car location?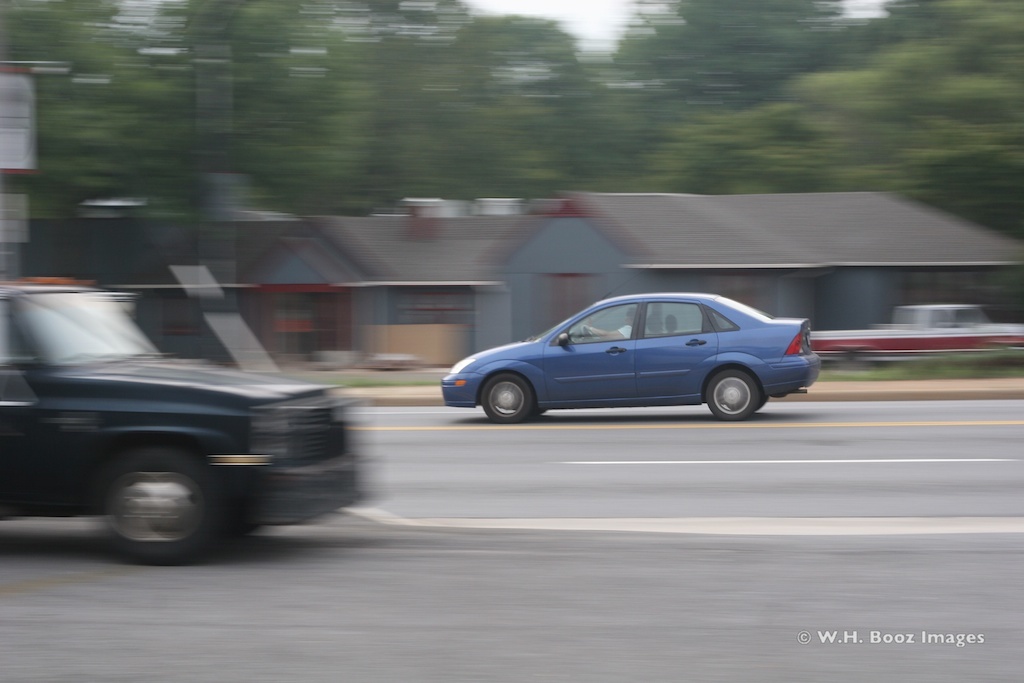
detection(0, 279, 358, 568)
